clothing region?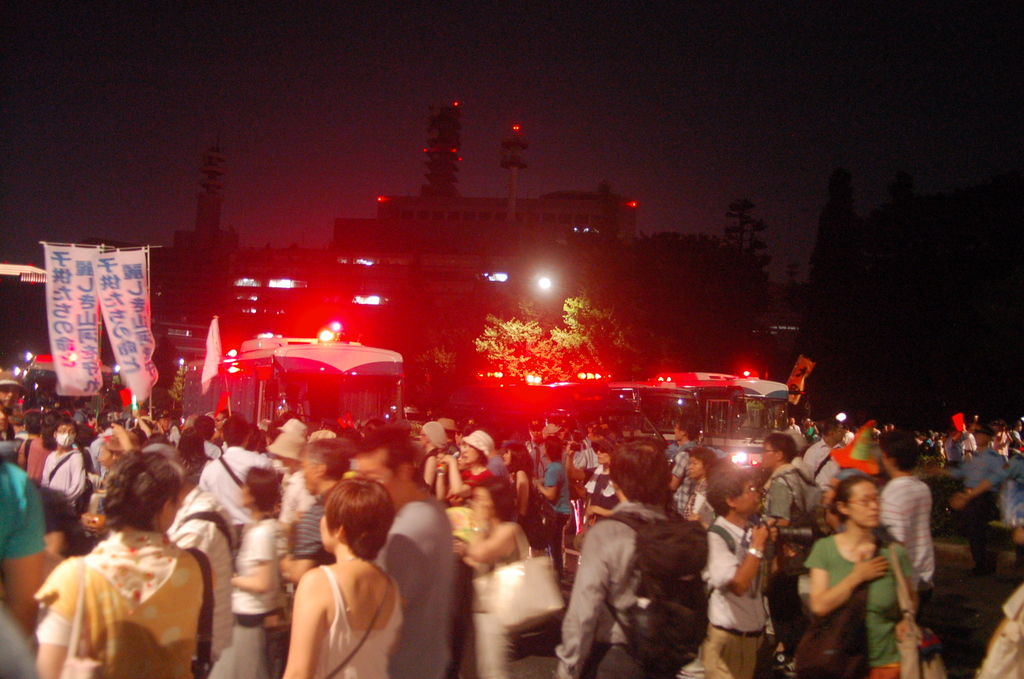
[40,452,88,511]
